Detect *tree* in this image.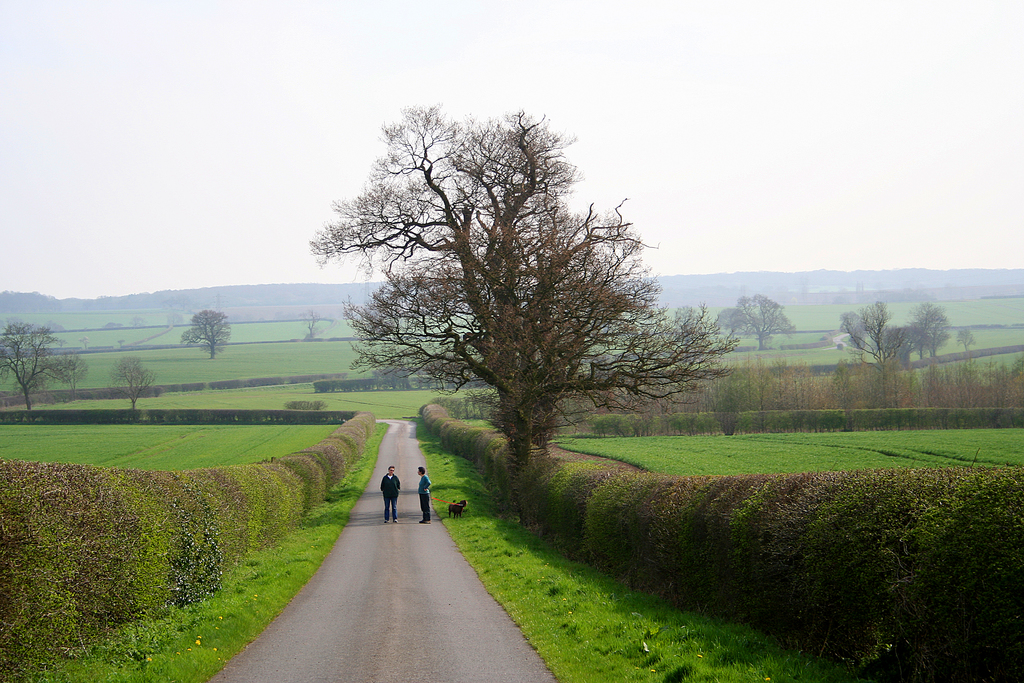
Detection: detection(728, 290, 796, 350).
